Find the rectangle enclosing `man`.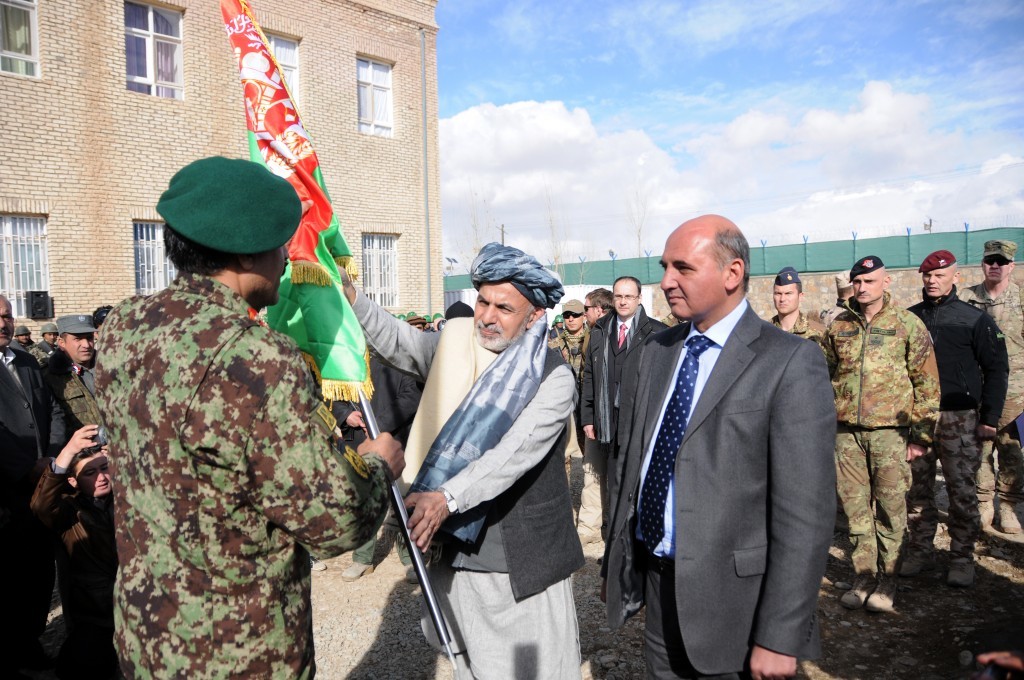
[823, 255, 946, 609].
